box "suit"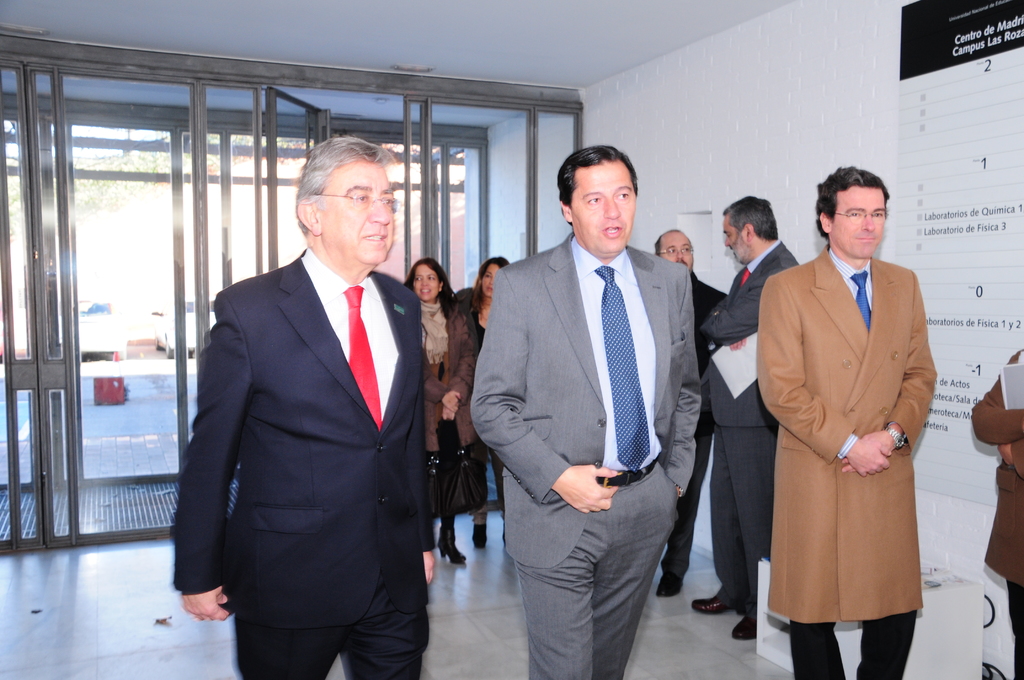
{"x1": 174, "y1": 137, "x2": 454, "y2": 675}
